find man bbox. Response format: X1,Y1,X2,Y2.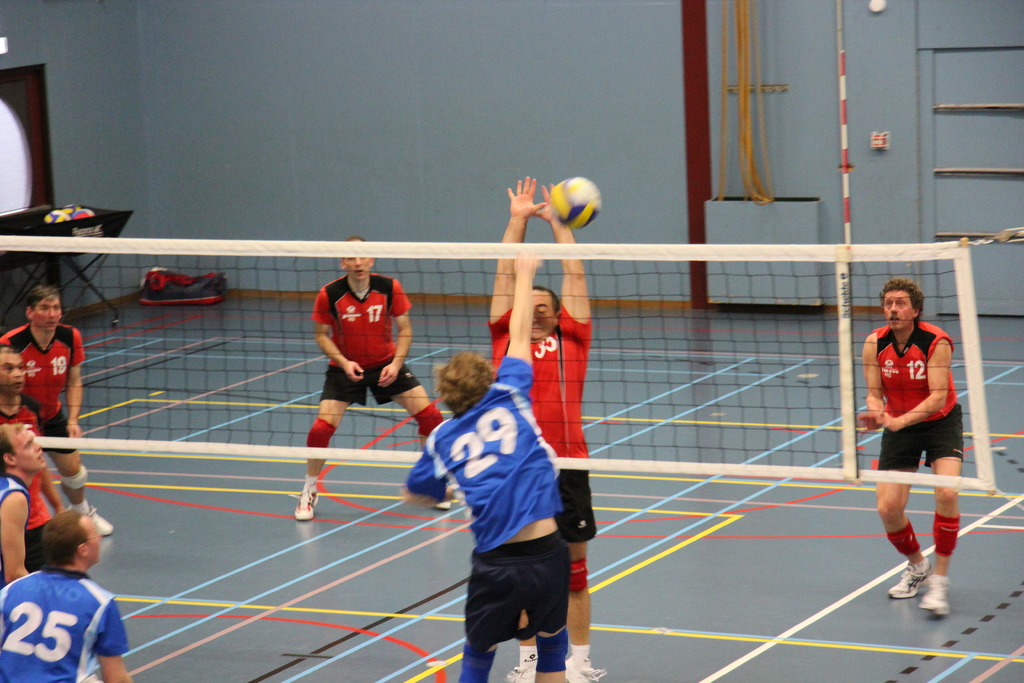
291,233,457,521.
